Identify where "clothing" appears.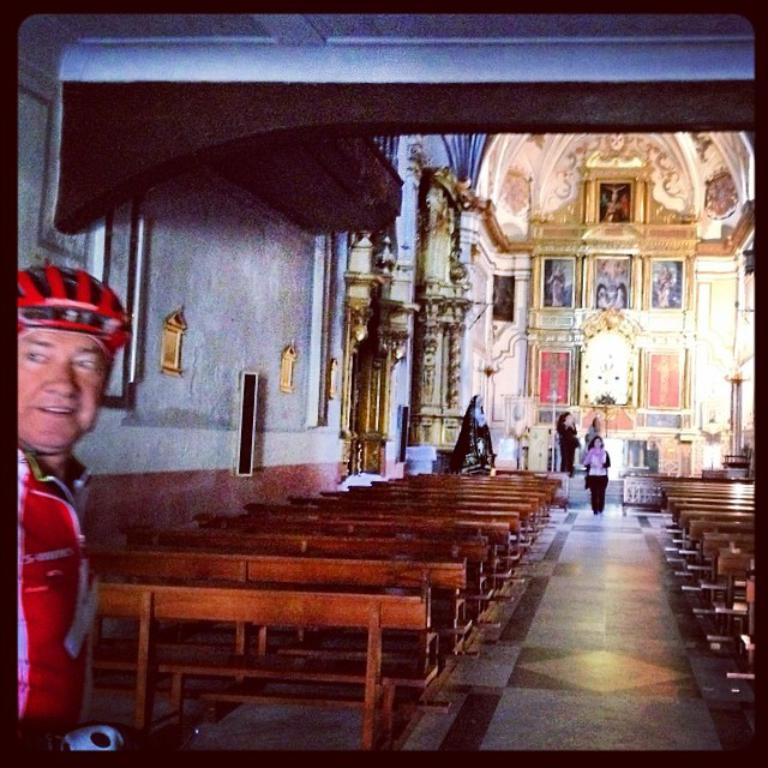
Appears at x1=11, y1=431, x2=101, y2=758.
